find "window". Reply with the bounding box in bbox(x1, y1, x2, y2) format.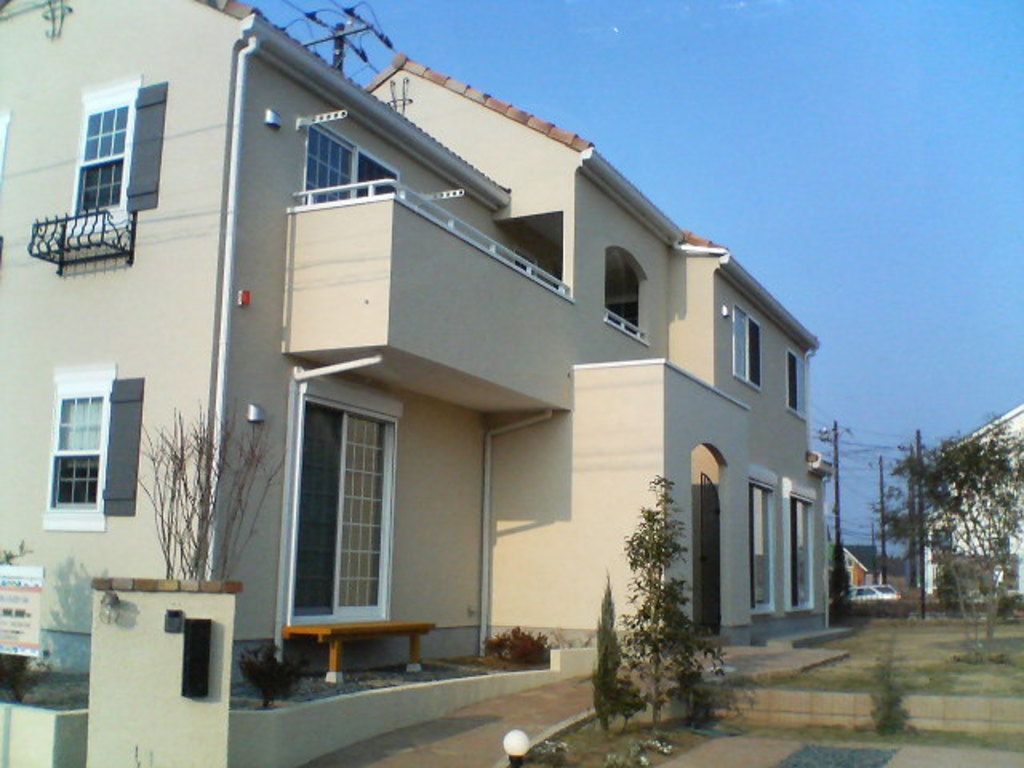
bbox(342, 414, 397, 619).
